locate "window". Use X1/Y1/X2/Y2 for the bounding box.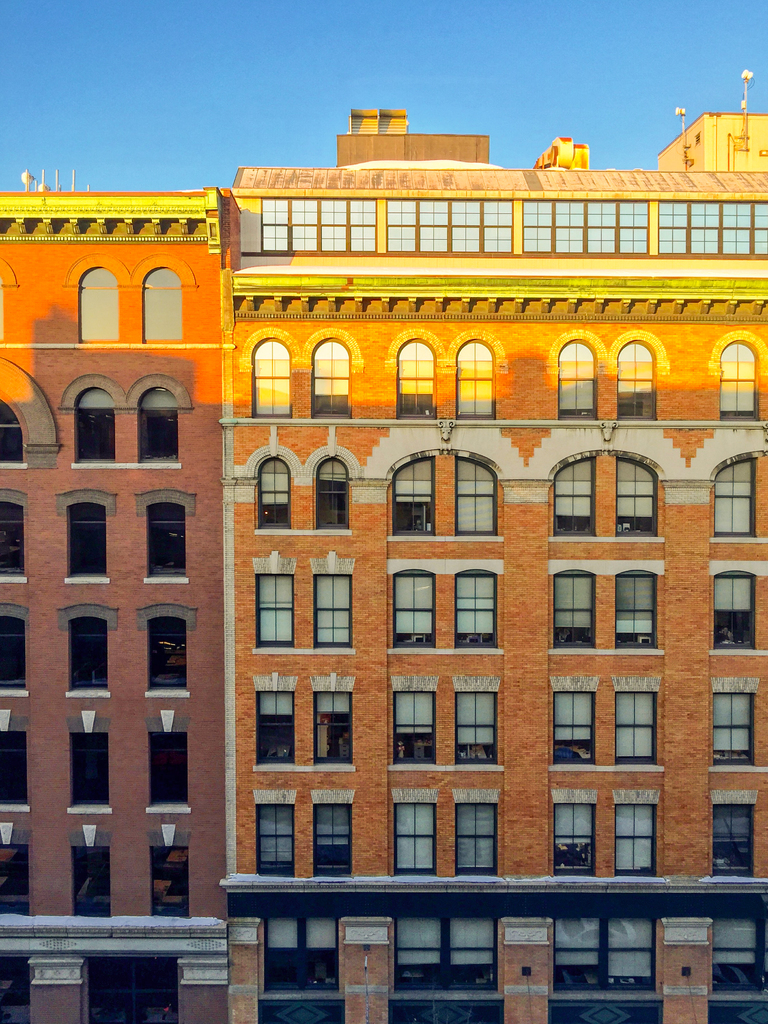
147/613/186/692.
